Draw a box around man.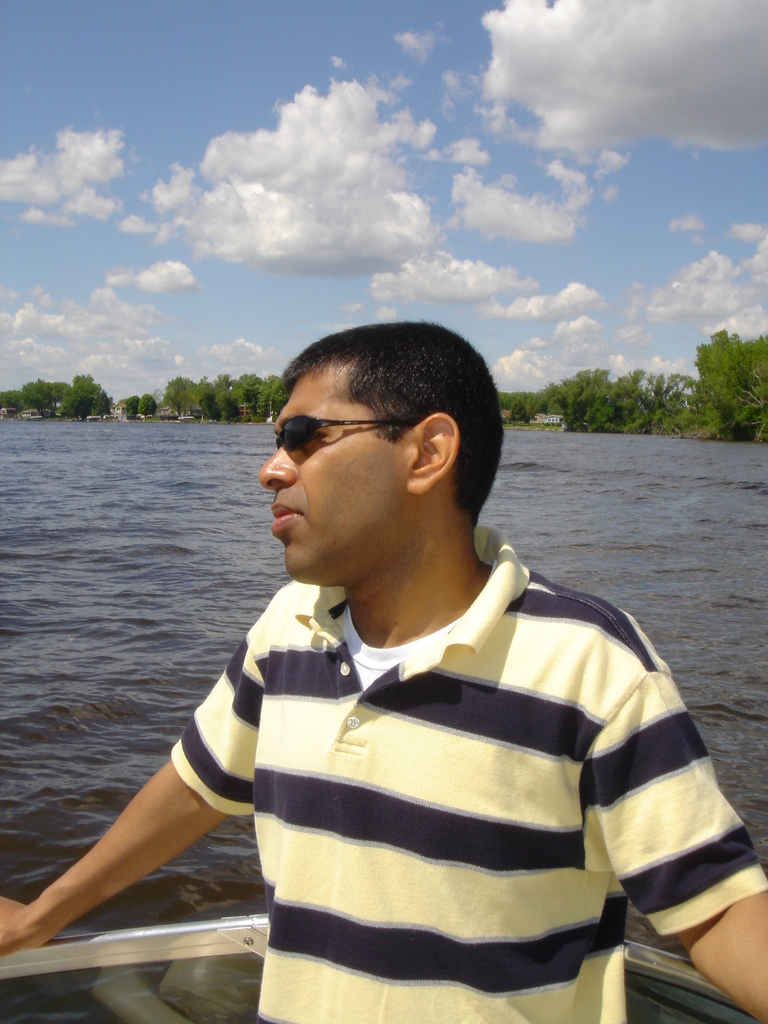
{"left": 0, "top": 319, "right": 767, "bottom": 1023}.
